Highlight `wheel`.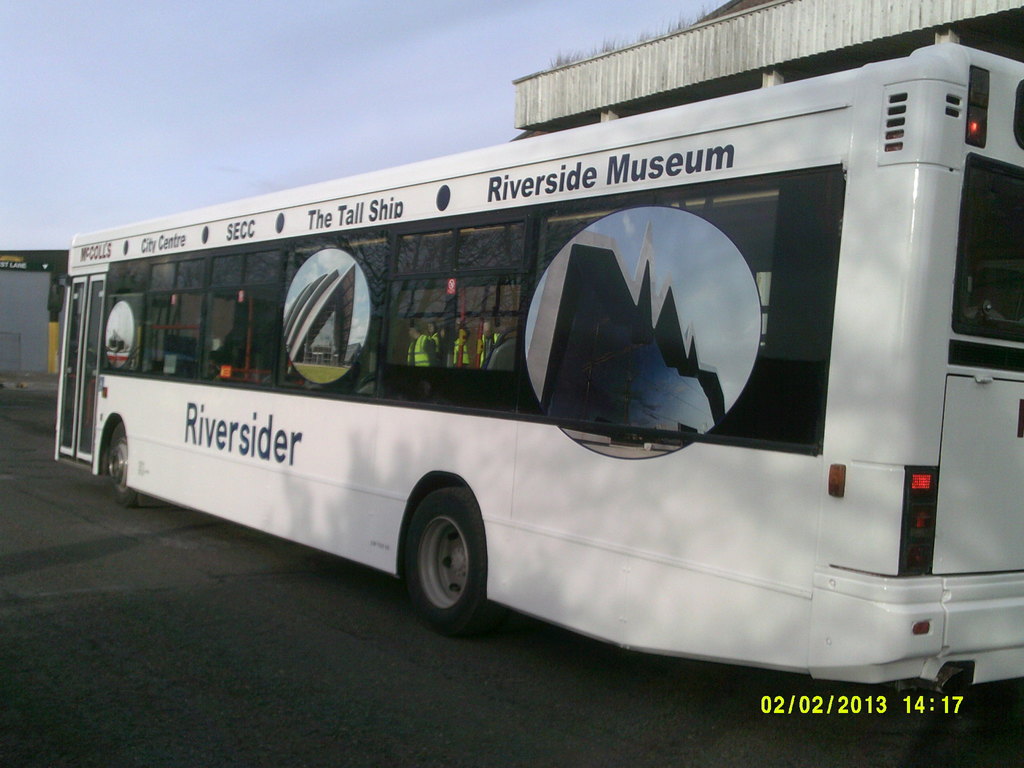
Highlighted region: region(406, 486, 503, 637).
